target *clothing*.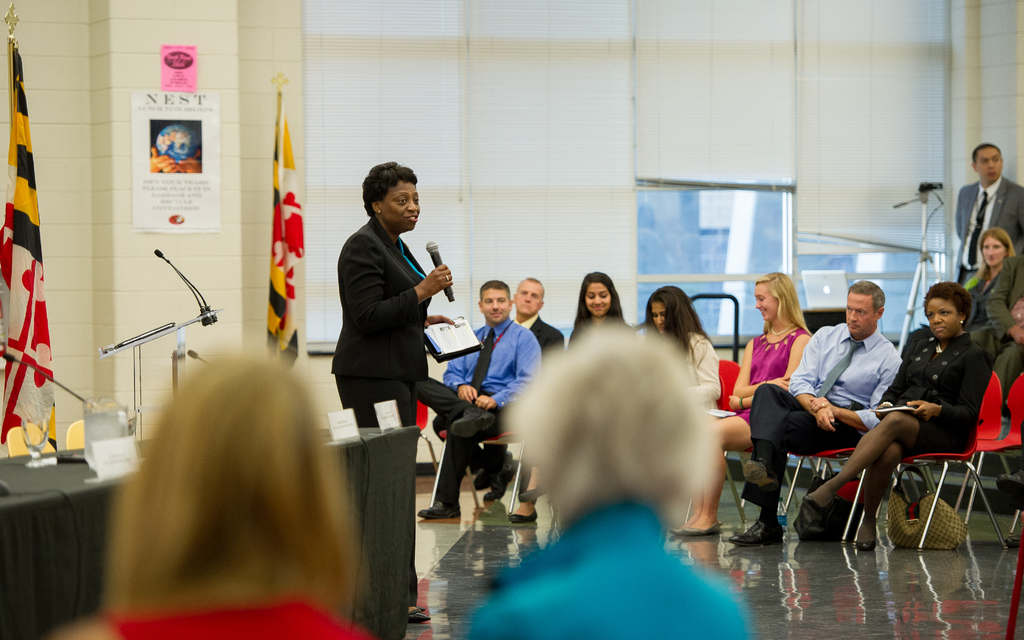
Target region: BBox(726, 334, 823, 459).
